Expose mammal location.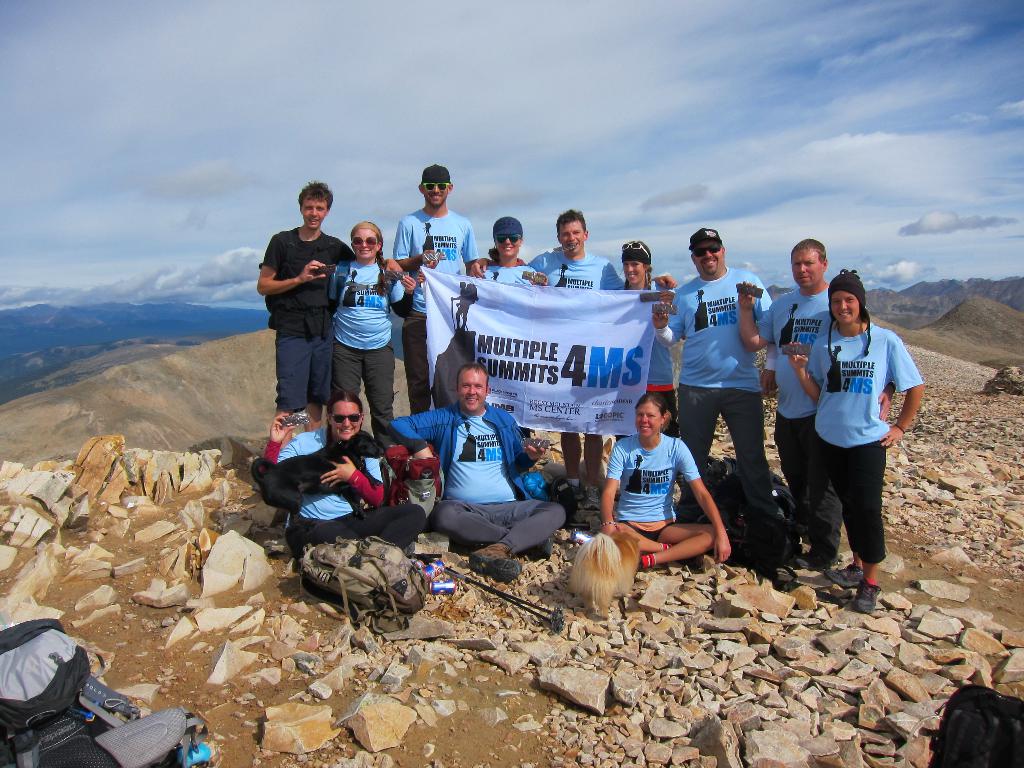
Exposed at BBox(262, 388, 429, 558).
